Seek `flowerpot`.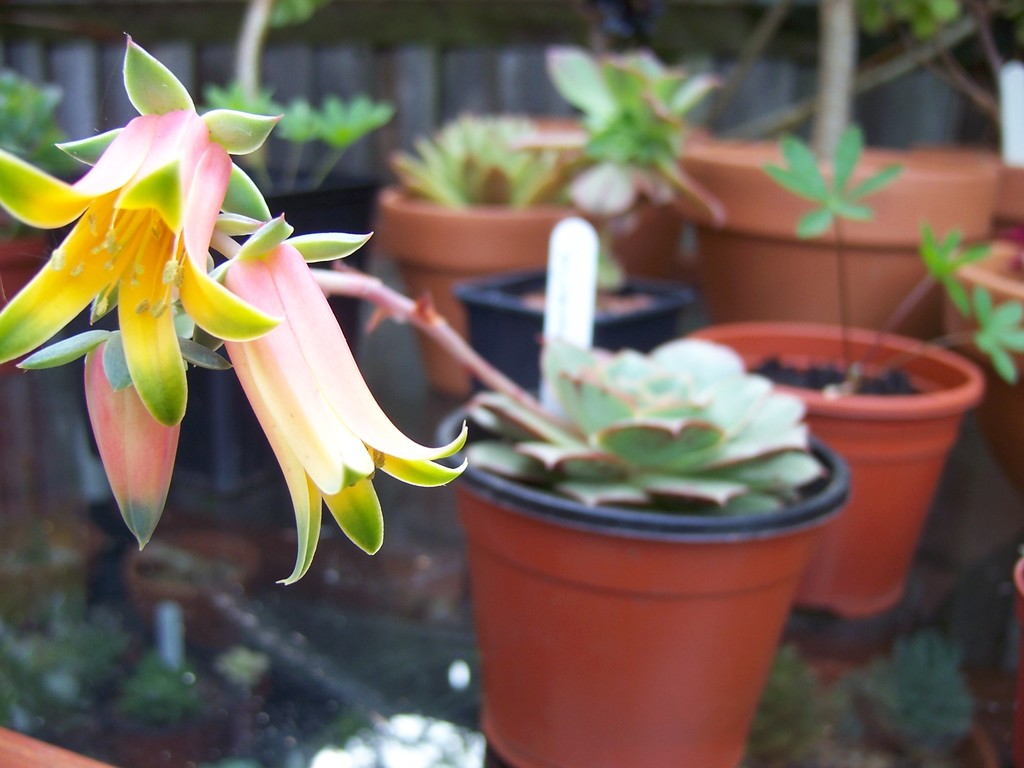
{"x1": 992, "y1": 156, "x2": 1023, "y2": 242}.
